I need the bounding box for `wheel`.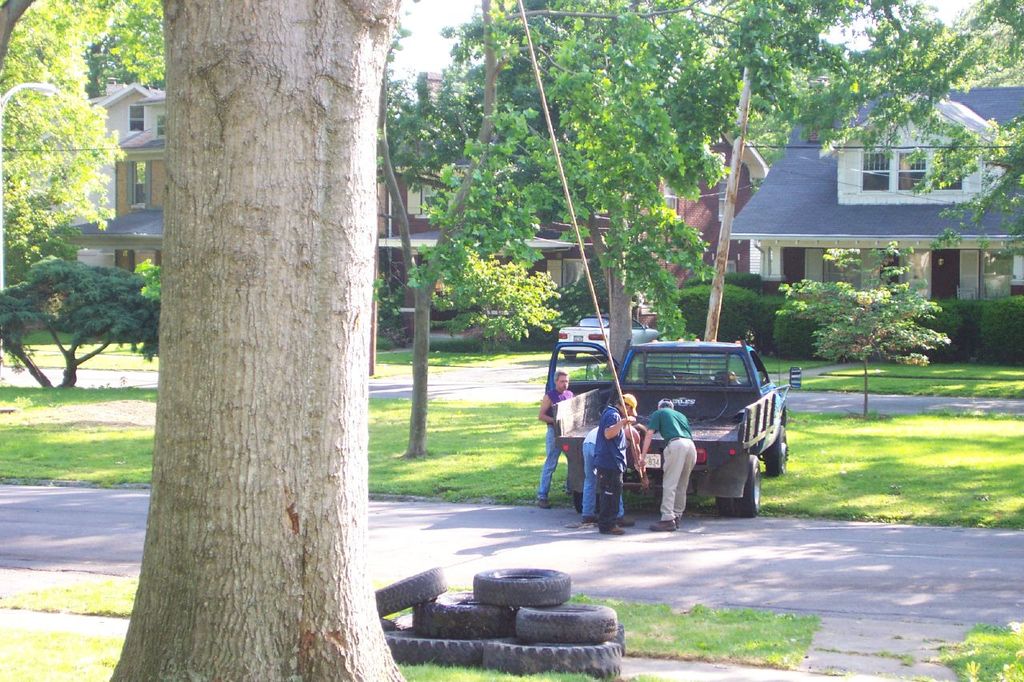
Here it is: x1=730 y1=455 x2=762 y2=518.
